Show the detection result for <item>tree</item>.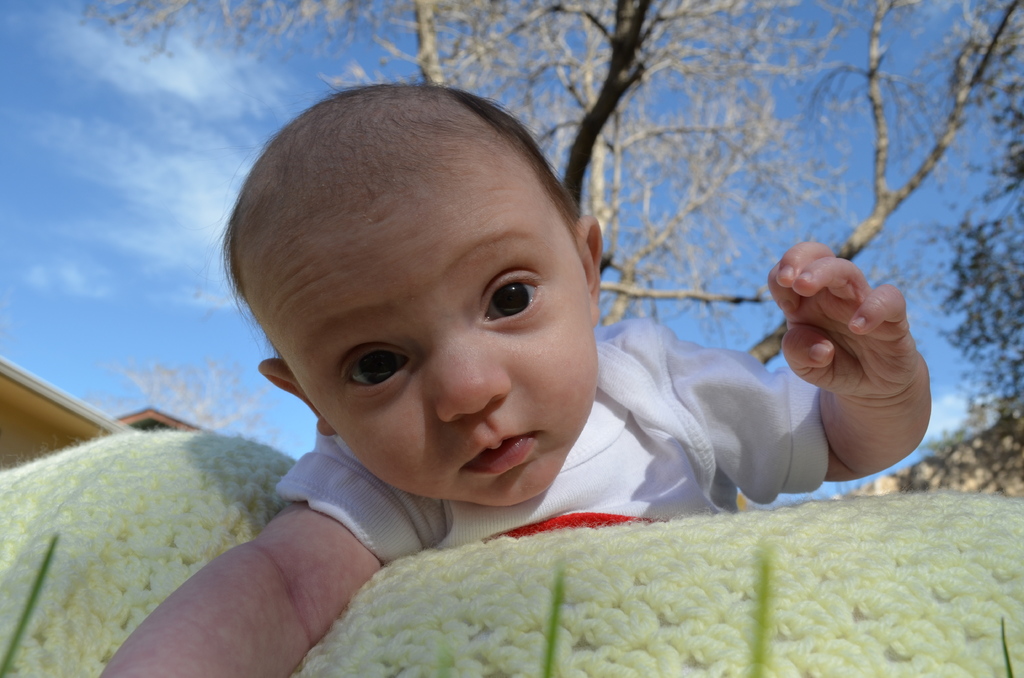
884, 39, 1023, 433.
